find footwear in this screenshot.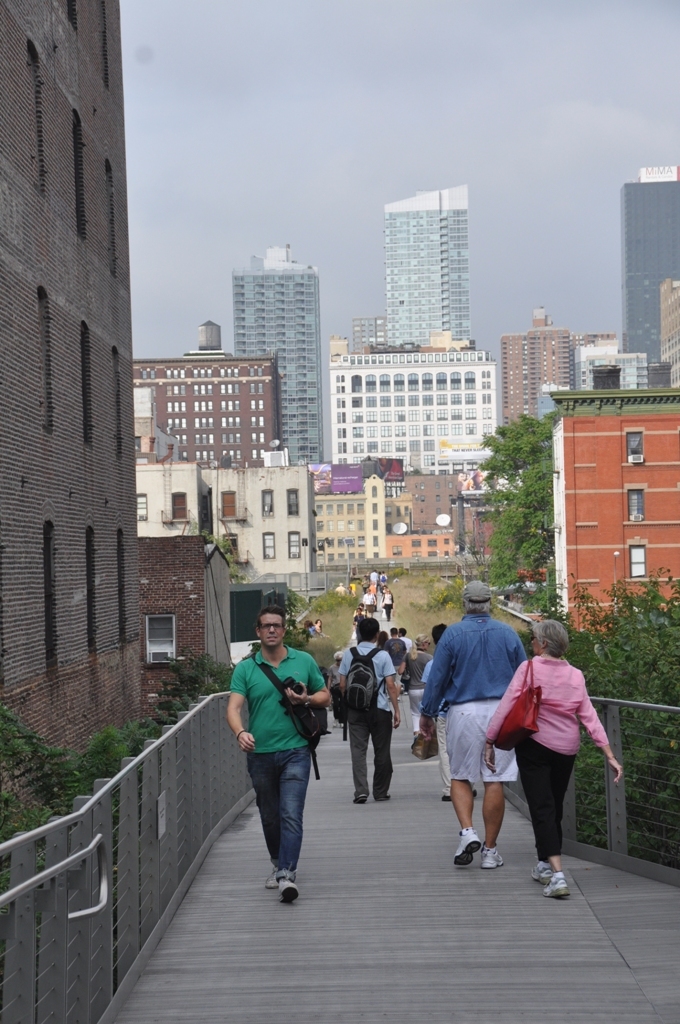
The bounding box for footwear is 453:826:483:867.
